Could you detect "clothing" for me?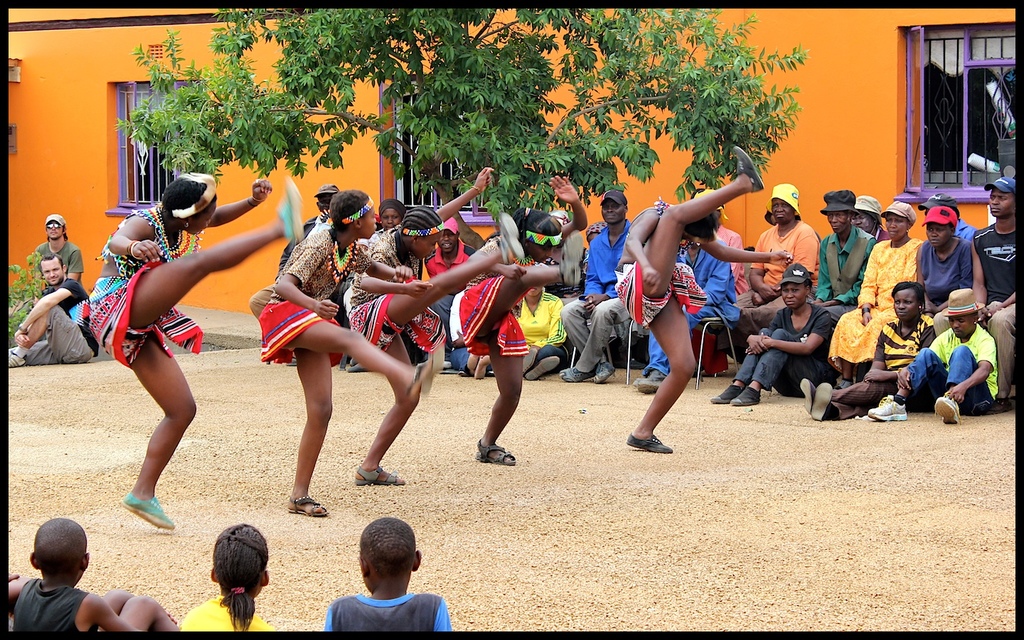
Detection result: [left=92, top=197, right=203, bottom=366].
